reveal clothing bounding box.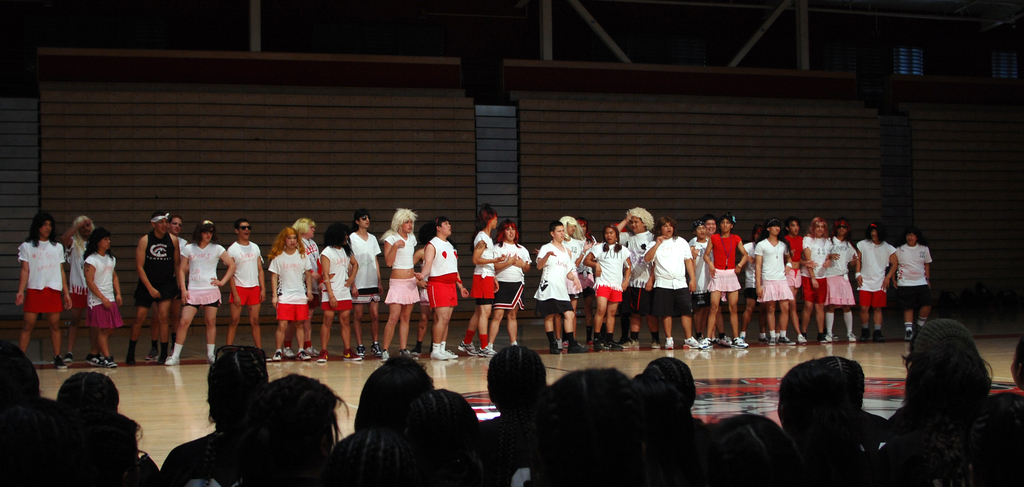
Revealed: select_region(317, 248, 356, 301).
